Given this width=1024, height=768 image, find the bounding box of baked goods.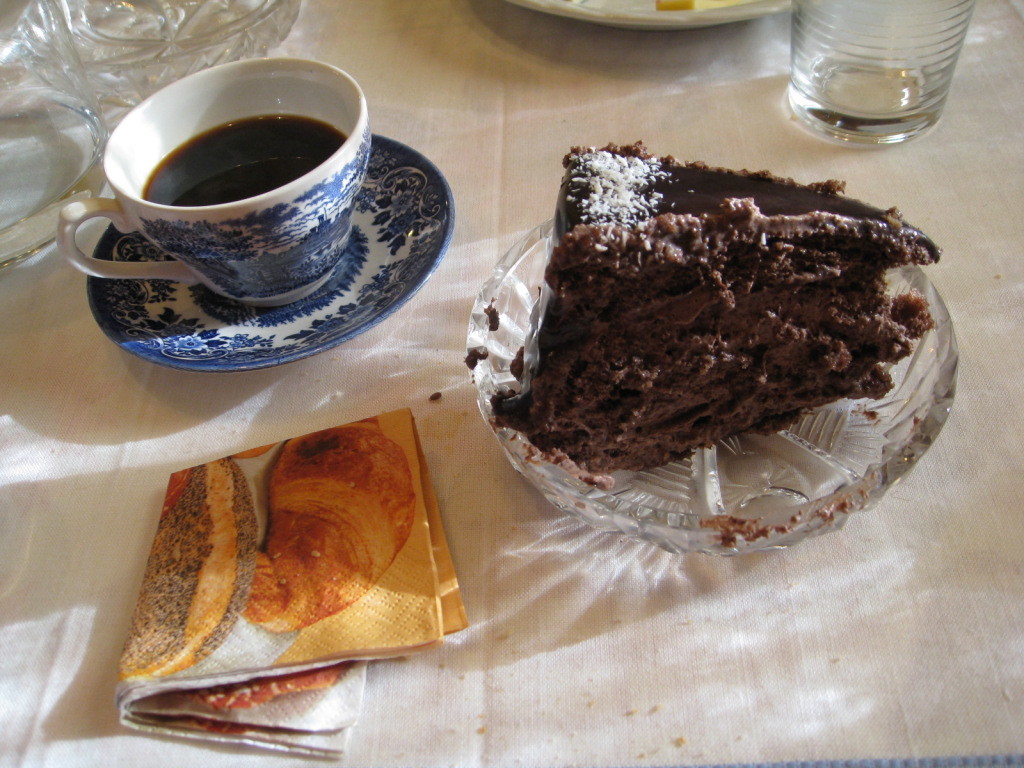
<box>504,140,940,478</box>.
